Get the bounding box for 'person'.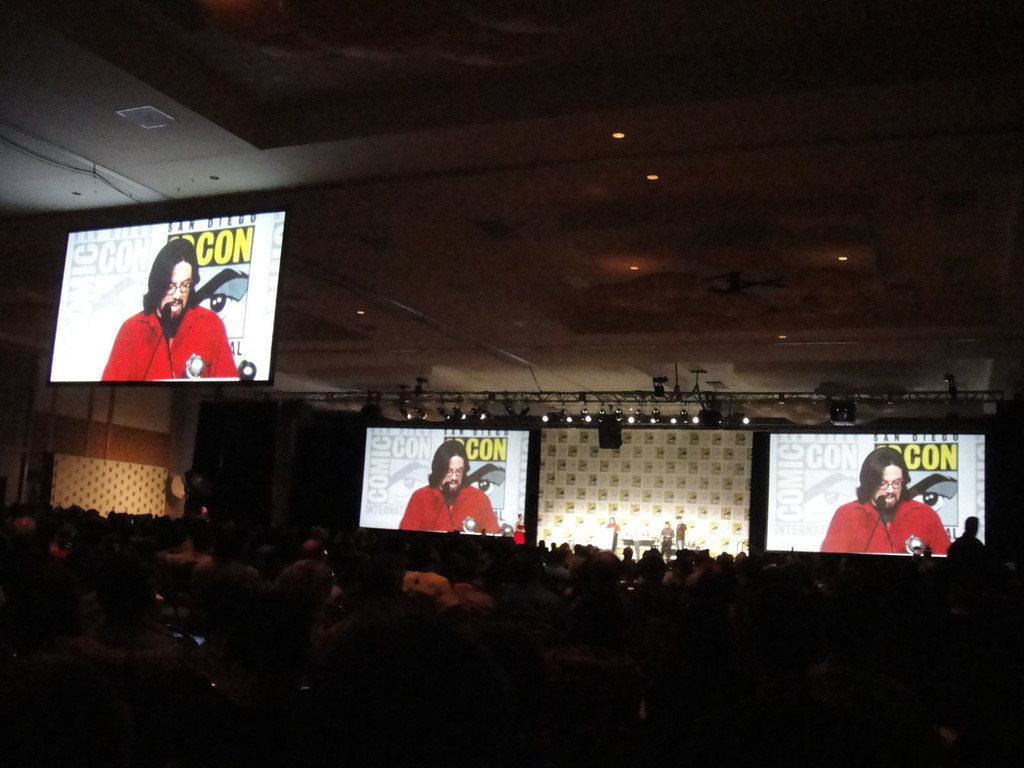
[x1=397, y1=444, x2=503, y2=535].
